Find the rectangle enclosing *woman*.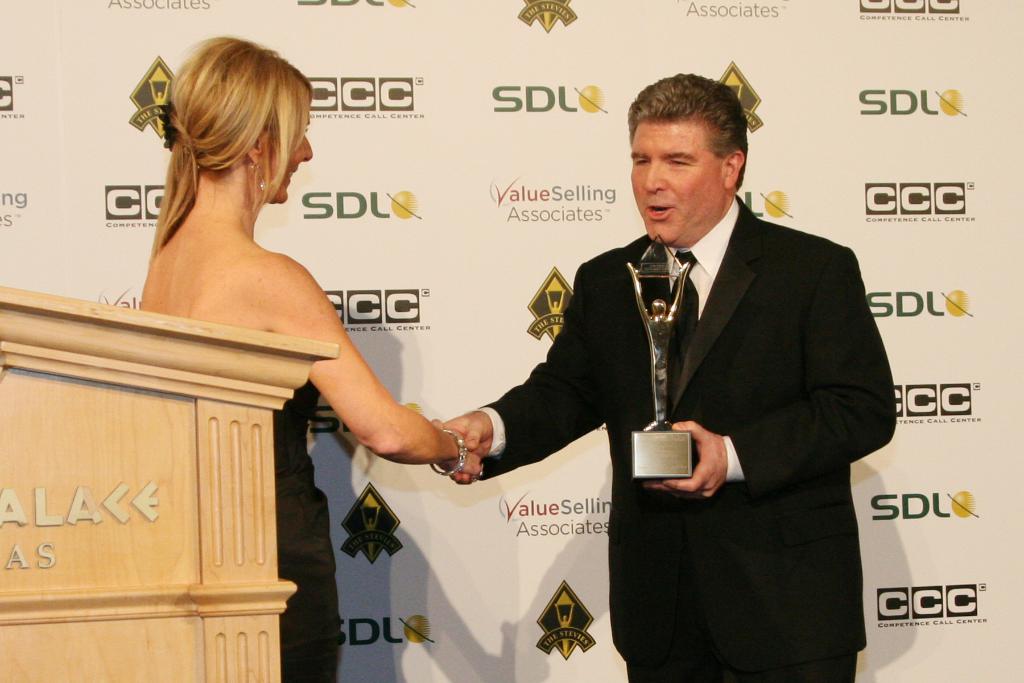
{"x1": 83, "y1": 67, "x2": 507, "y2": 651}.
